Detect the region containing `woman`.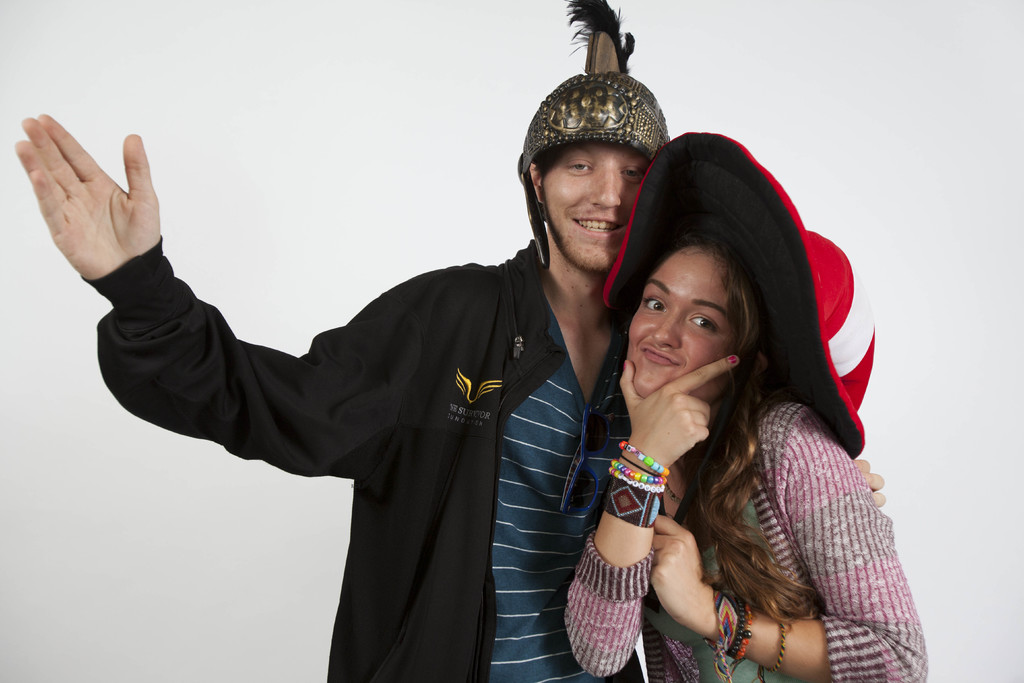
<box>525,117,897,682</box>.
